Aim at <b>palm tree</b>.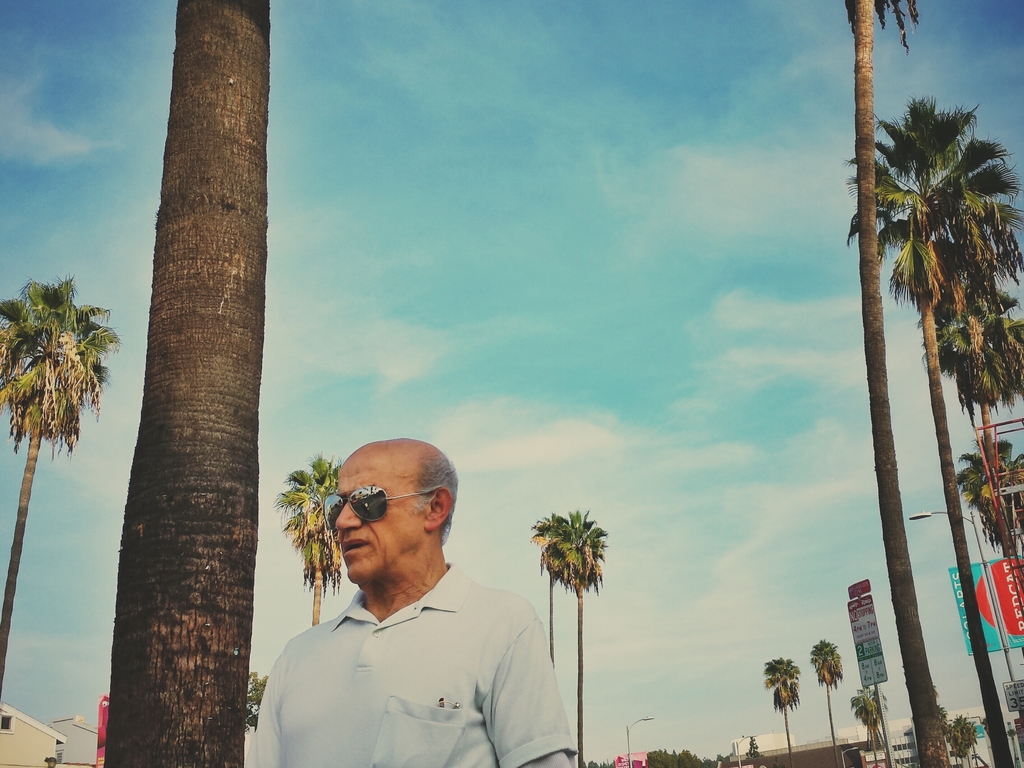
Aimed at x1=760, y1=655, x2=800, y2=767.
